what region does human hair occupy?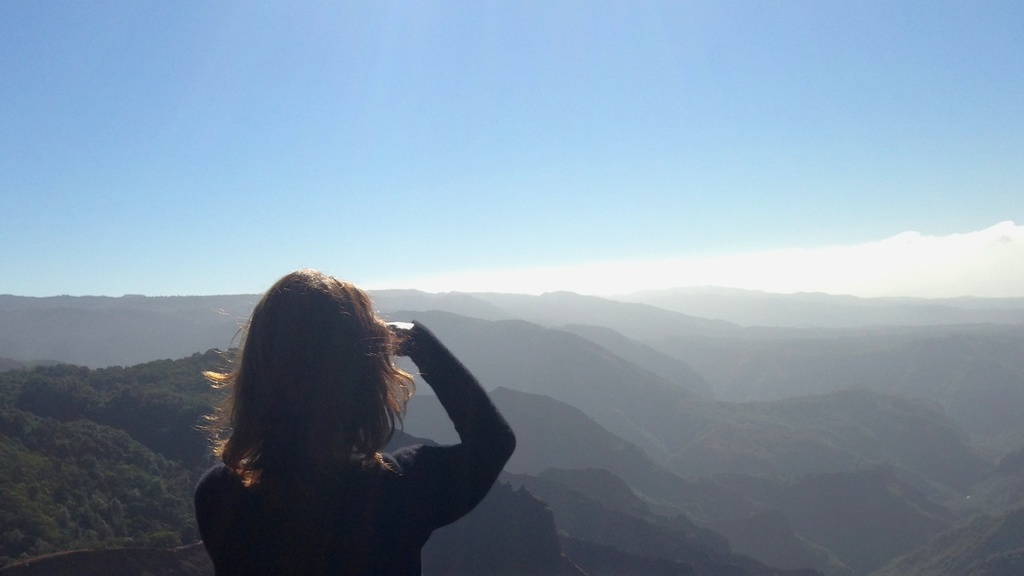
233, 268, 446, 484.
